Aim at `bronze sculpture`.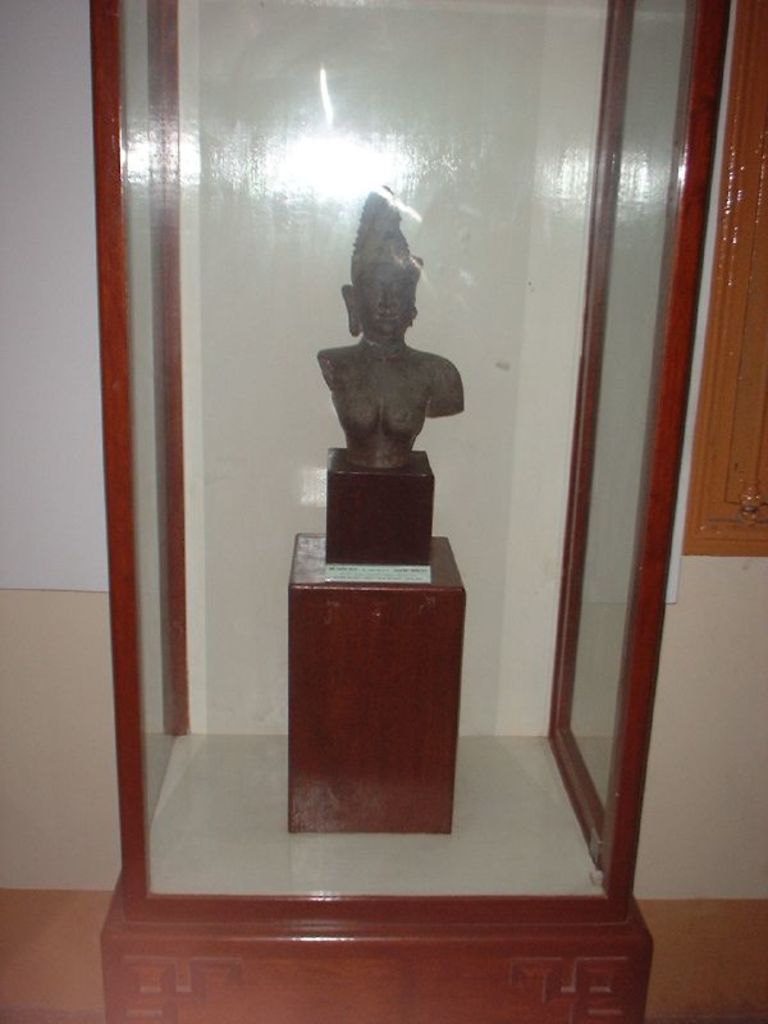
Aimed at BBox(297, 191, 477, 500).
